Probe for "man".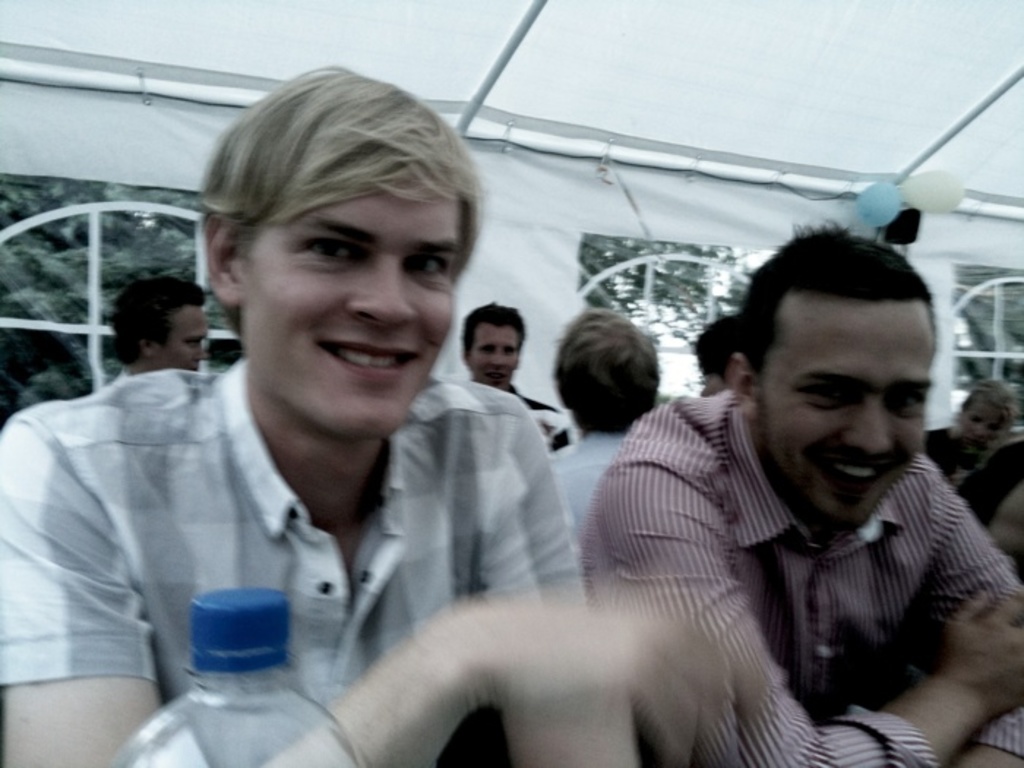
Probe result: {"left": 571, "top": 246, "right": 1023, "bottom": 745}.
